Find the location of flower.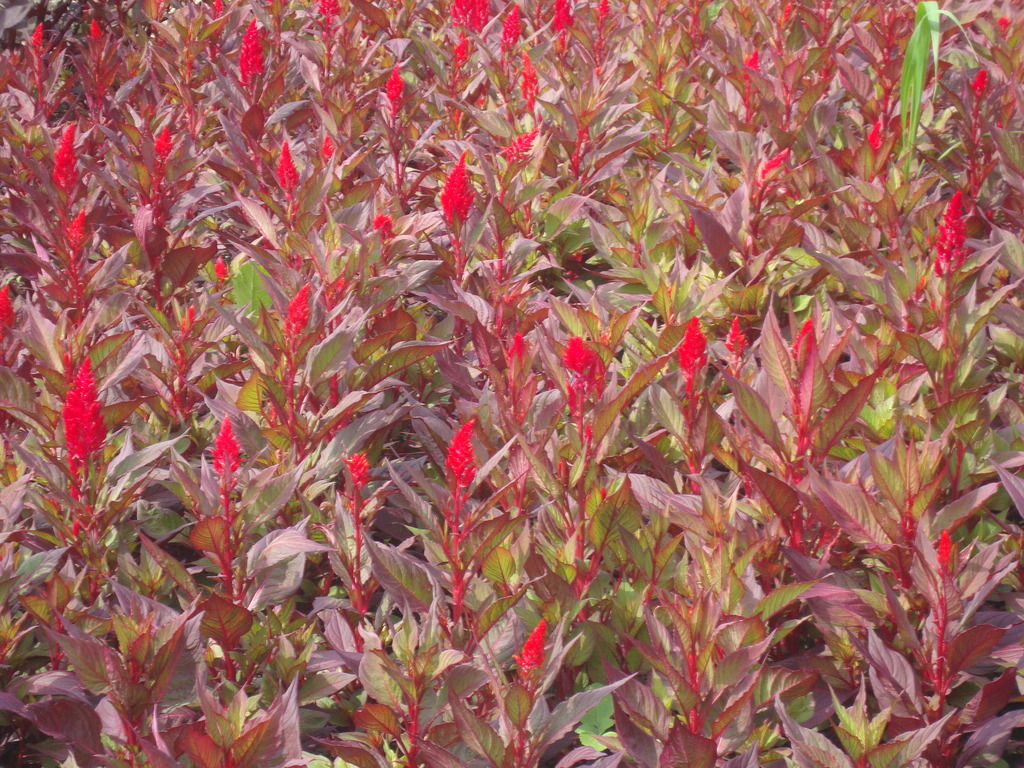
Location: BBox(726, 315, 751, 367).
